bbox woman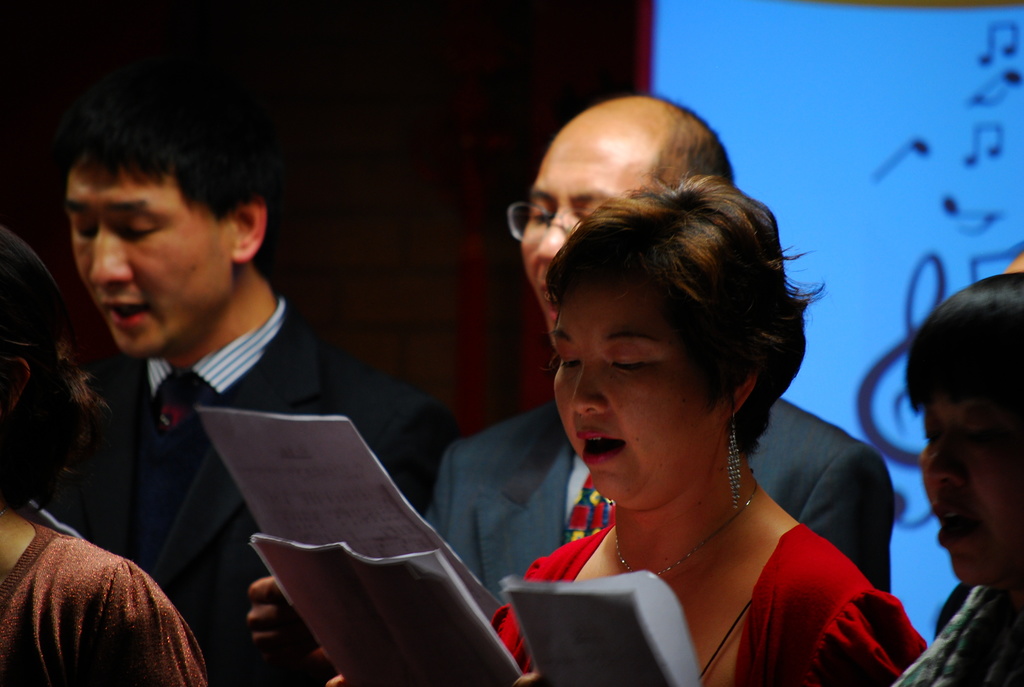
rect(876, 271, 1023, 686)
